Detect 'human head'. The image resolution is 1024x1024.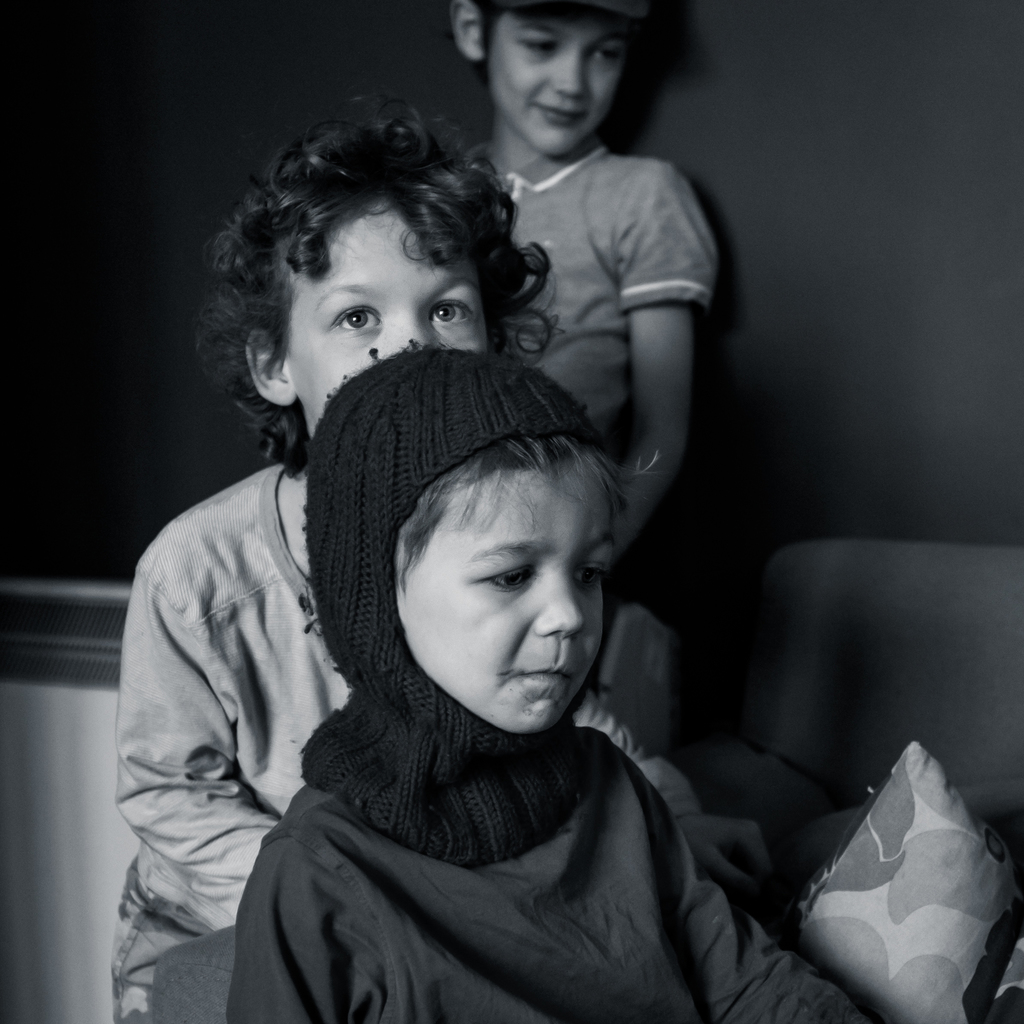
{"left": 450, "top": 0, "right": 660, "bottom": 156}.
